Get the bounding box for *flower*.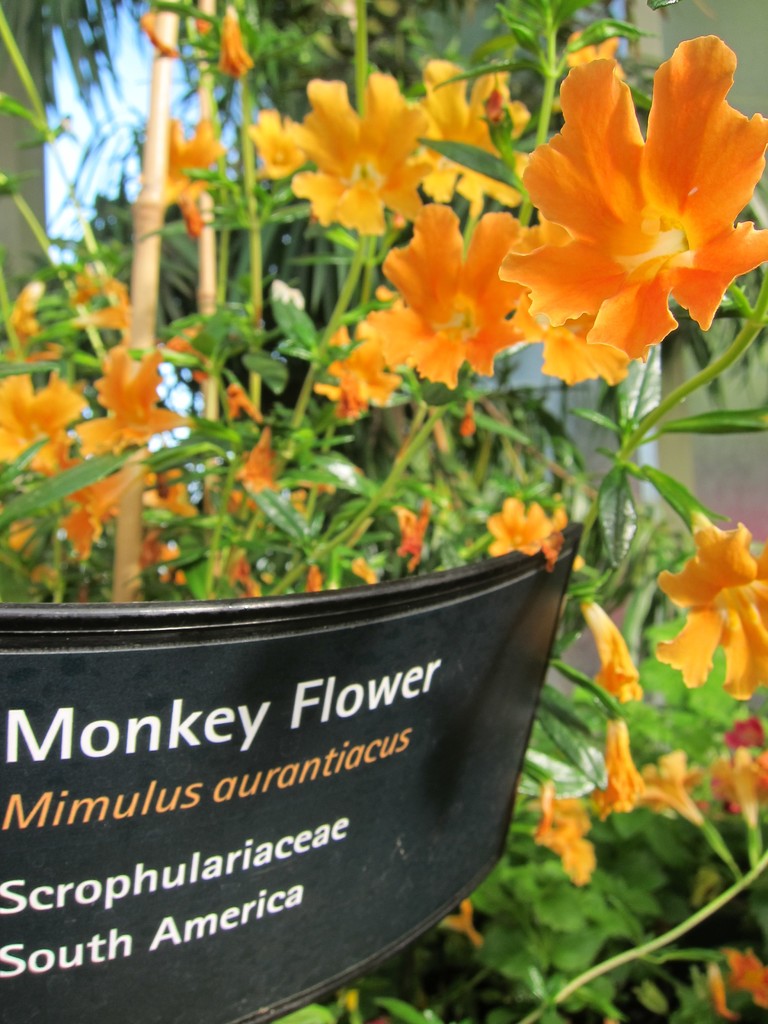
(324, 338, 401, 415).
